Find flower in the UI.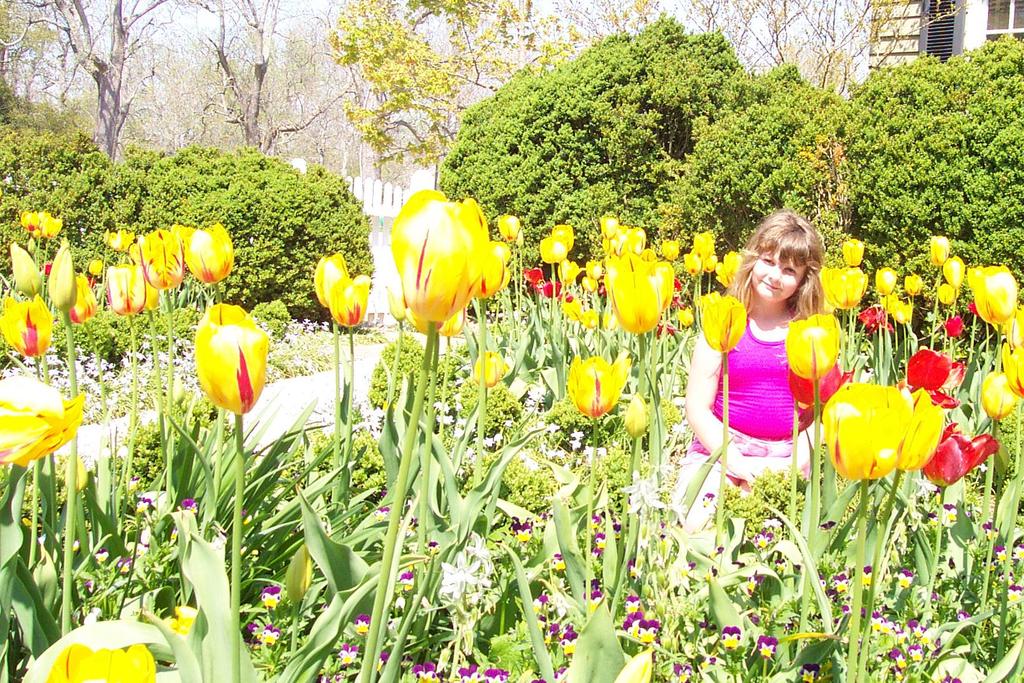
UI element at bbox(557, 223, 573, 252).
